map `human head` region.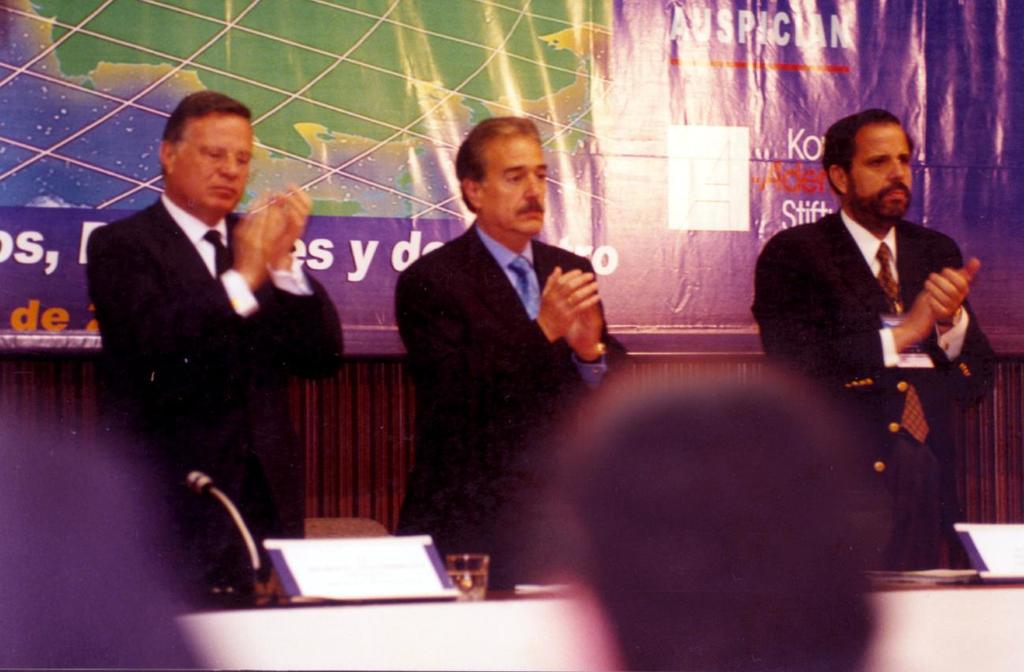
Mapped to box(448, 112, 564, 239).
